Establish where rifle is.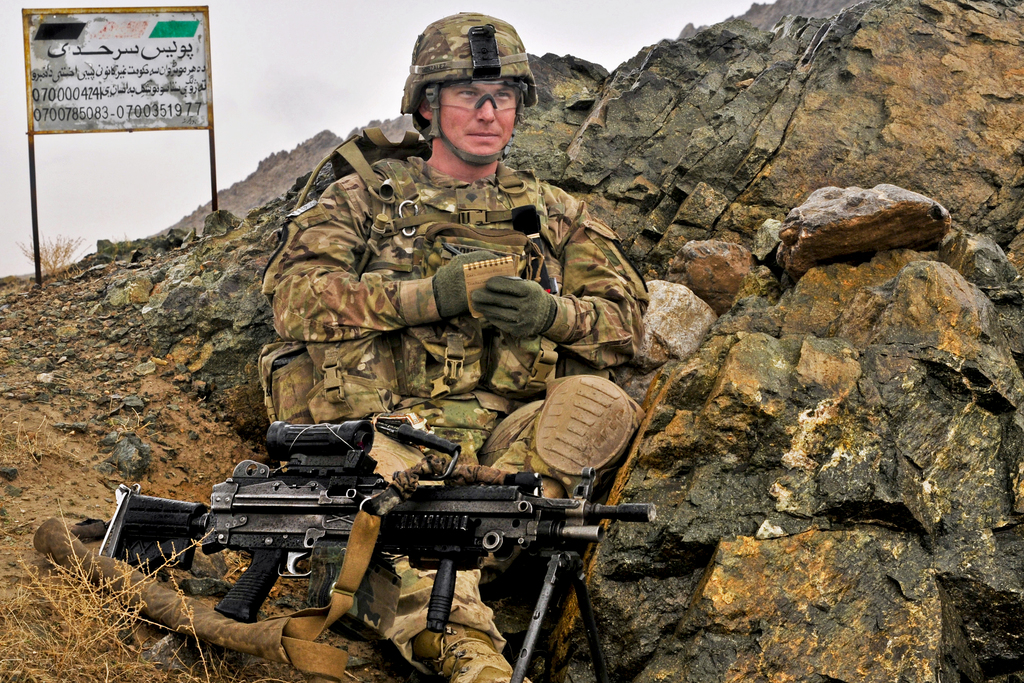
Established at BBox(104, 431, 686, 655).
